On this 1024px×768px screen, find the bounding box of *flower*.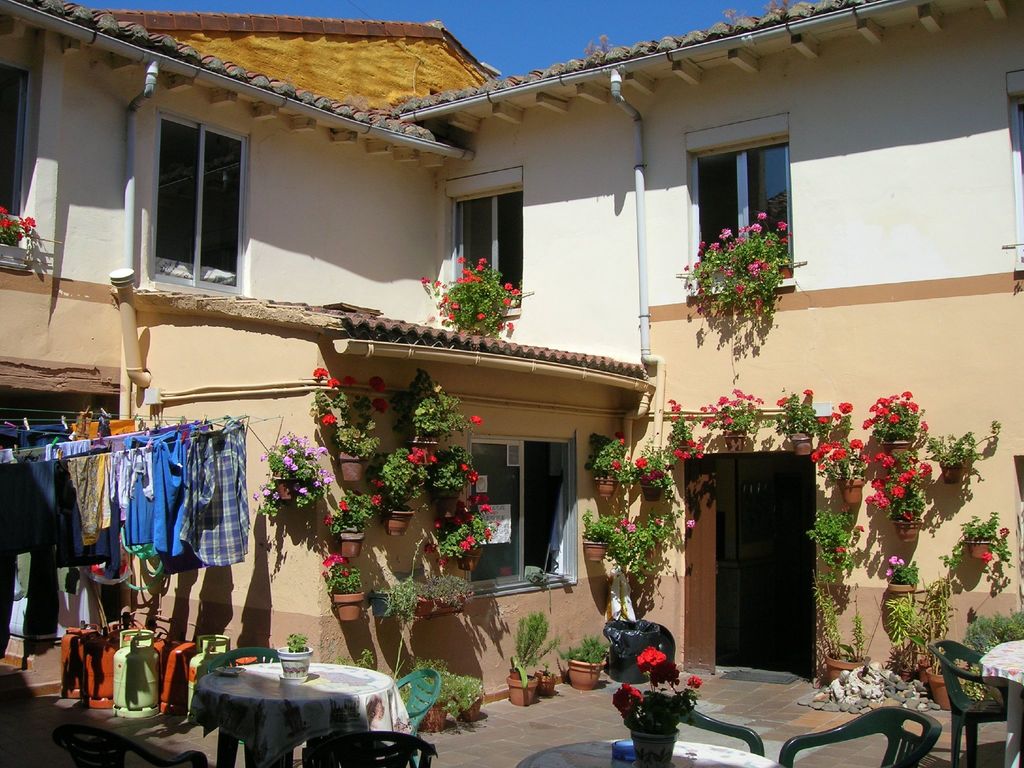
Bounding box: BBox(852, 437, 867, 447).
